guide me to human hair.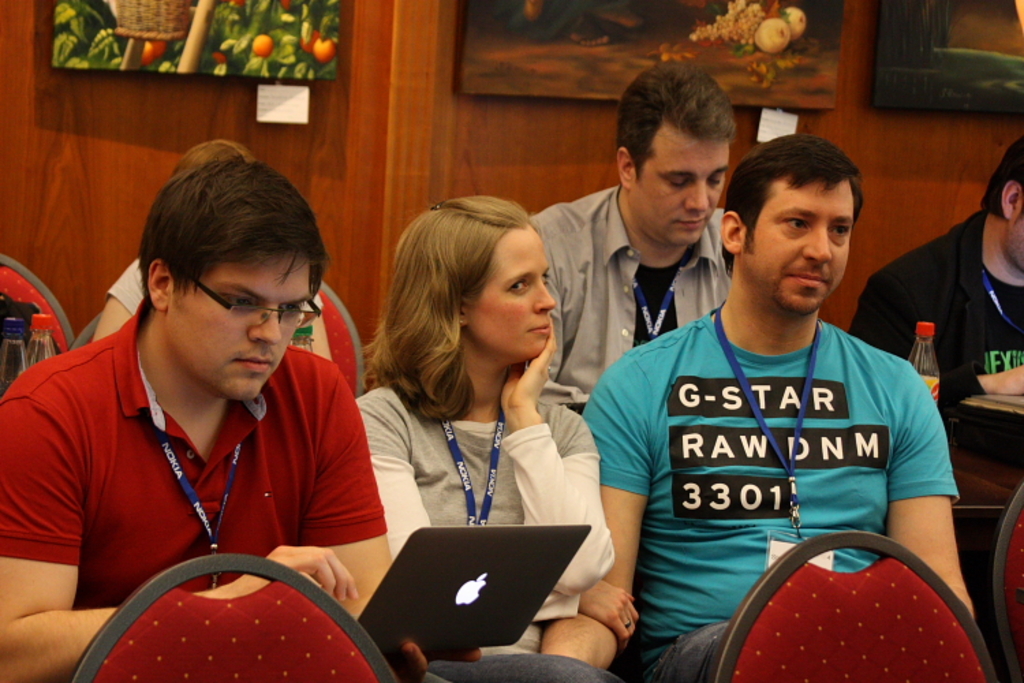
Guidance: 141 167 322 296.
